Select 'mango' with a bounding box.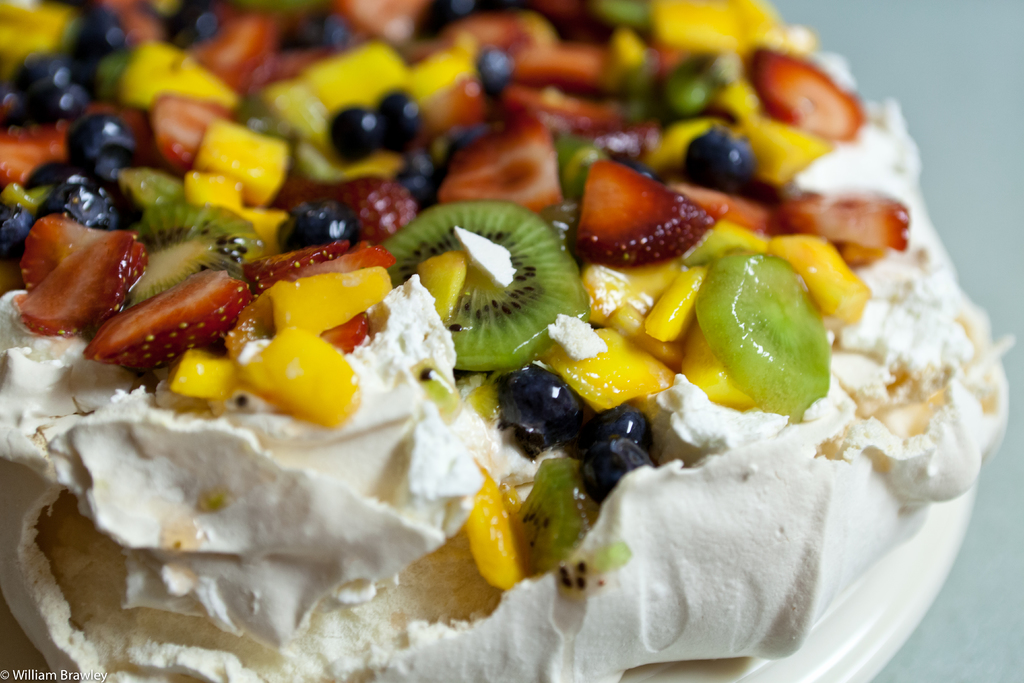
bbox=(239, 267, 389, 333).
